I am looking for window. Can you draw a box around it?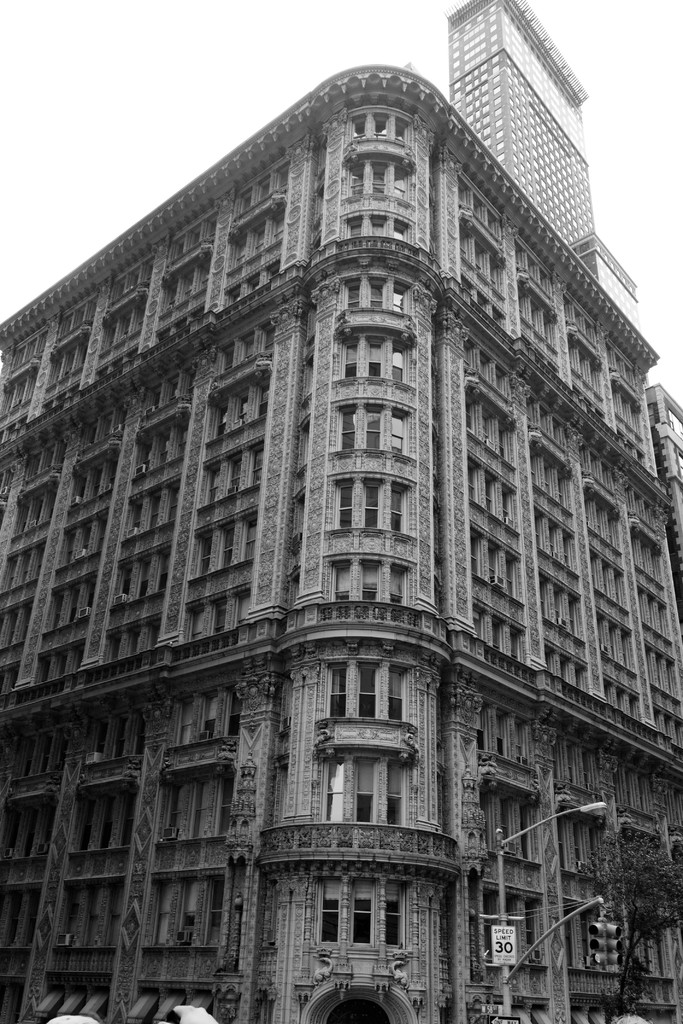
Sure, the bounding box is [x1=12, y1=722, x2=72, y2=780].
